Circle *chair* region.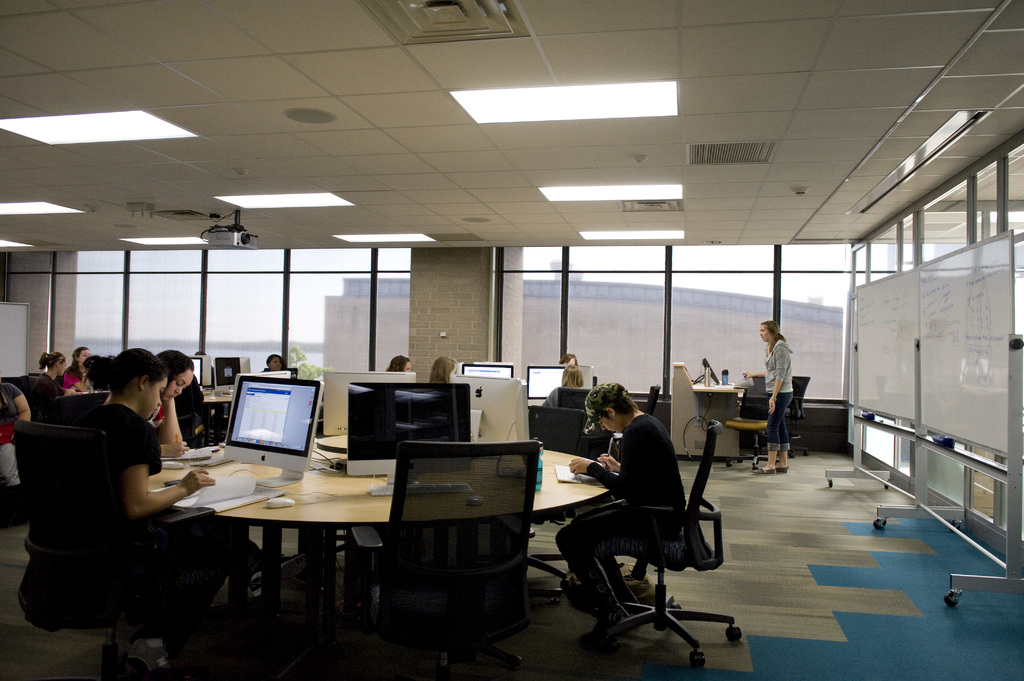
Region: Rect(18, 374, 49, 418).
